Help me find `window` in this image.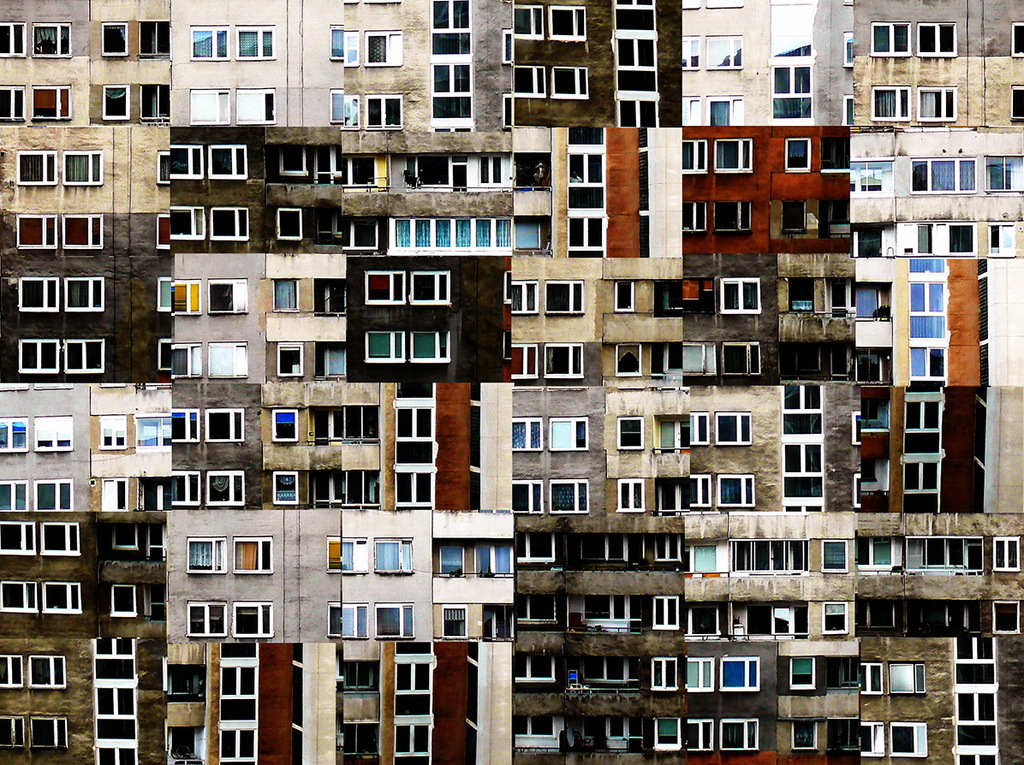
Found it: bbox=[705, 0, 736, 3].
